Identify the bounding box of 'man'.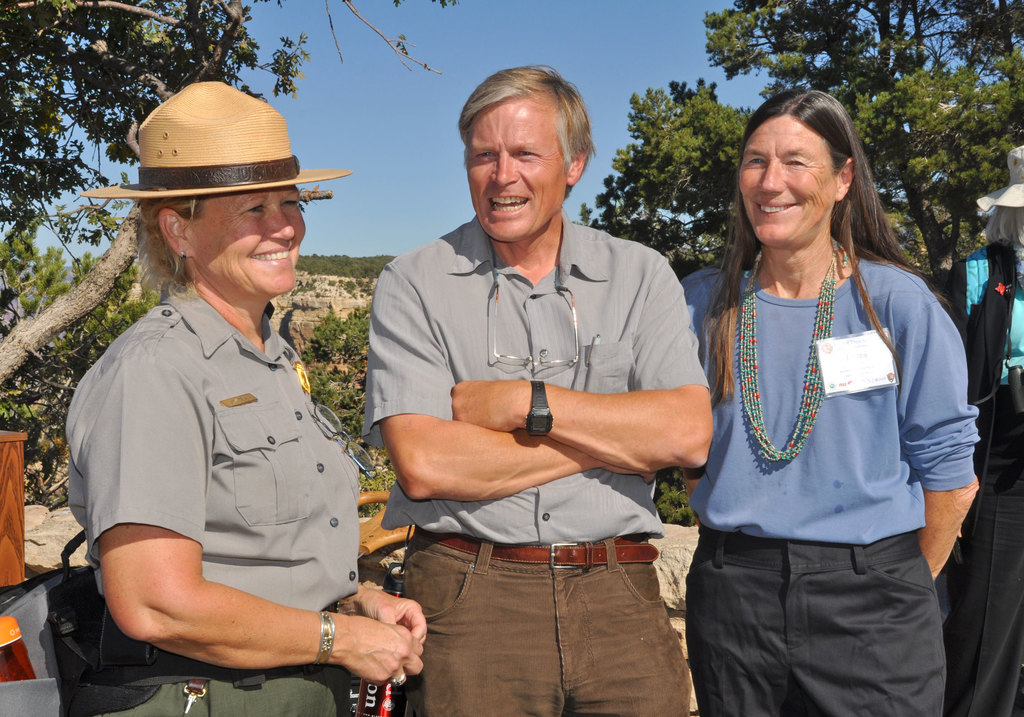
bbox=(357, 69, 729, 701).
